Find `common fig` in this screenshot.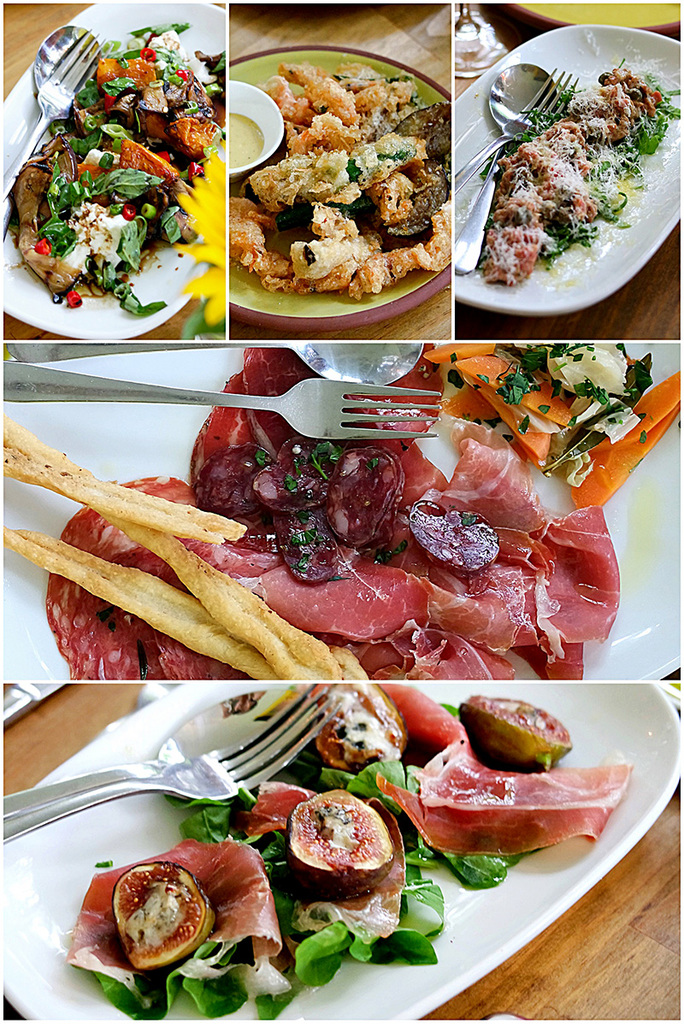
The bounding box for `common fig` is rect(109, 857, 213, 972).
